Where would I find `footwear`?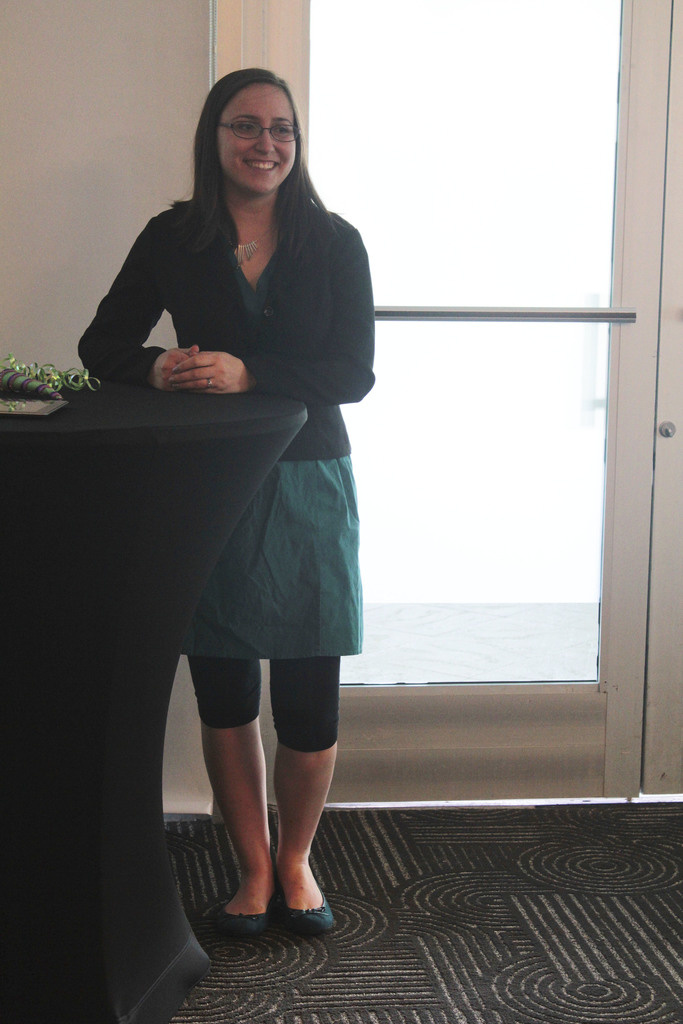
At BBox(279, 900, 341, 940).
